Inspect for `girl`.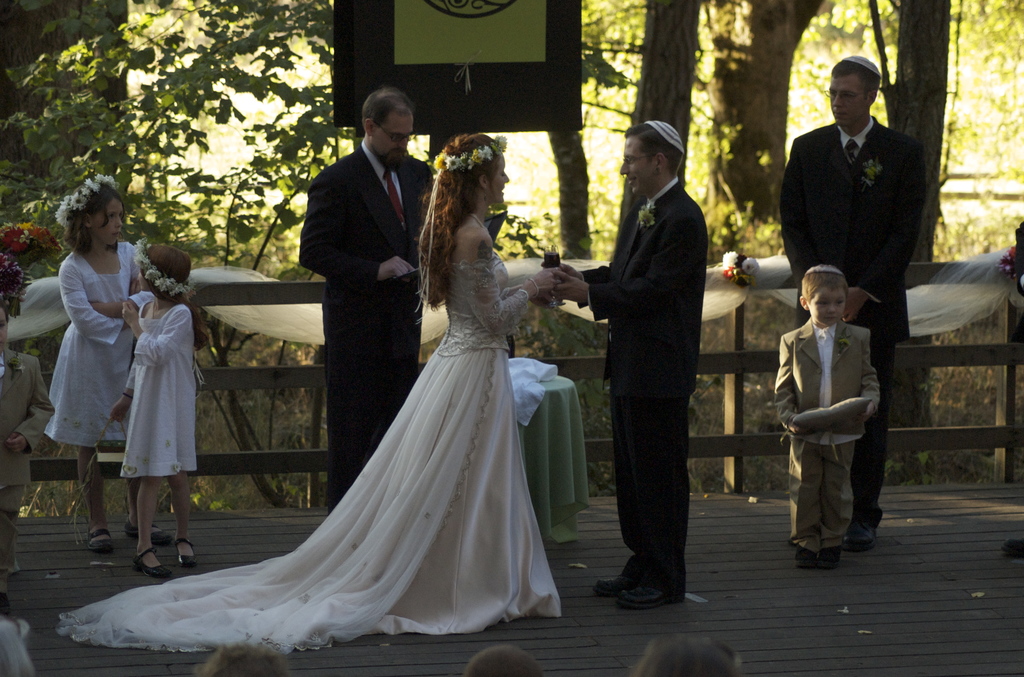
Inspection: bbox=(108, 233, 212, 578).
